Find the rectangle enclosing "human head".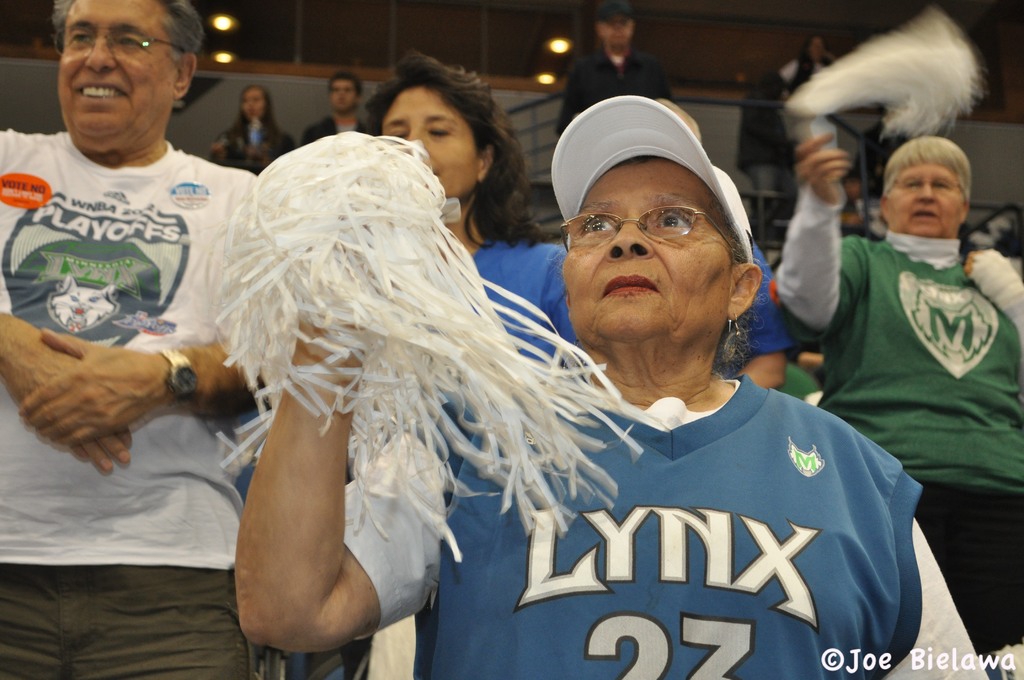
(x1=236, y1=84, x2=273, y2=122).
